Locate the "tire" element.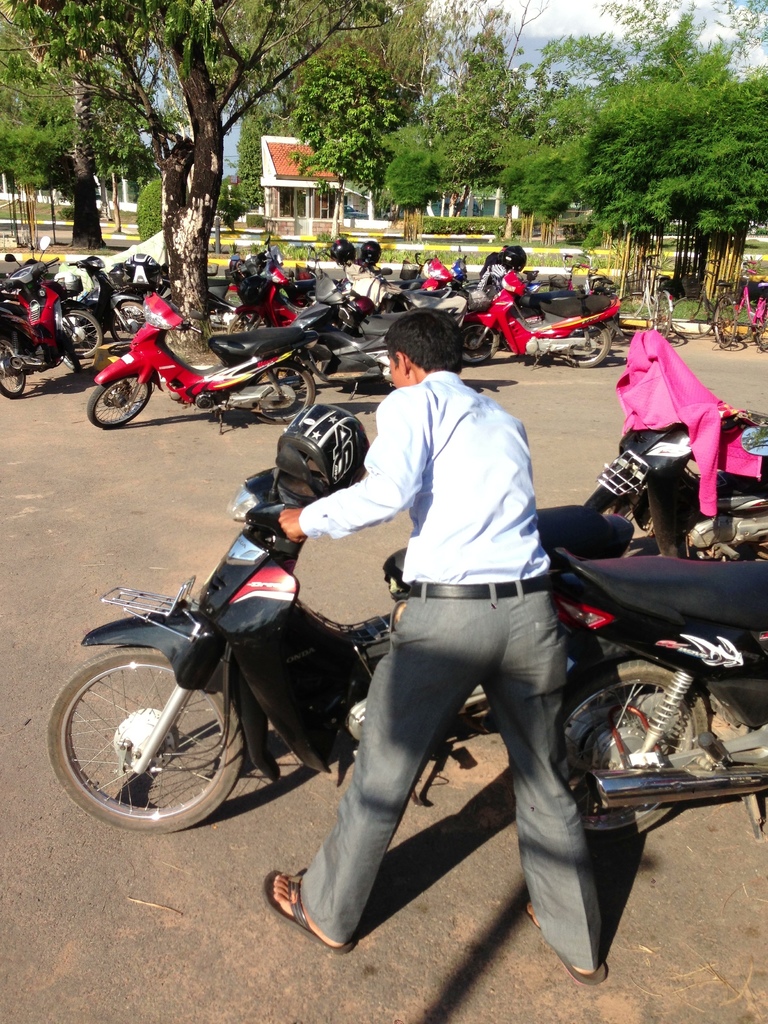
Element bbox: box=[615, 291, 653, 337].
